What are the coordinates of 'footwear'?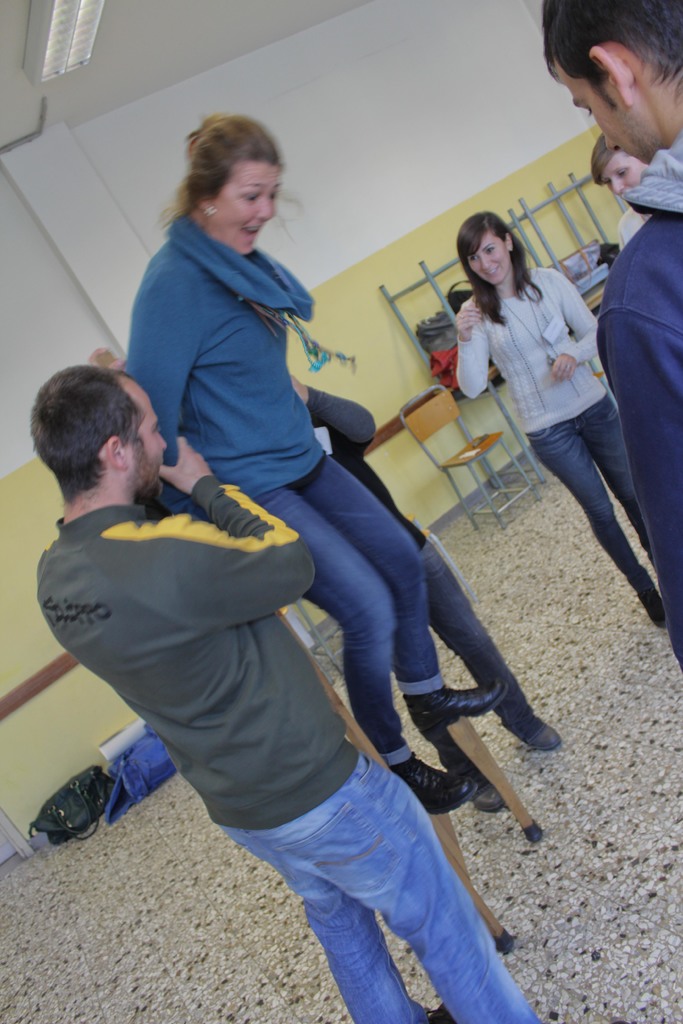
crop(633, 589, 666, 630).
